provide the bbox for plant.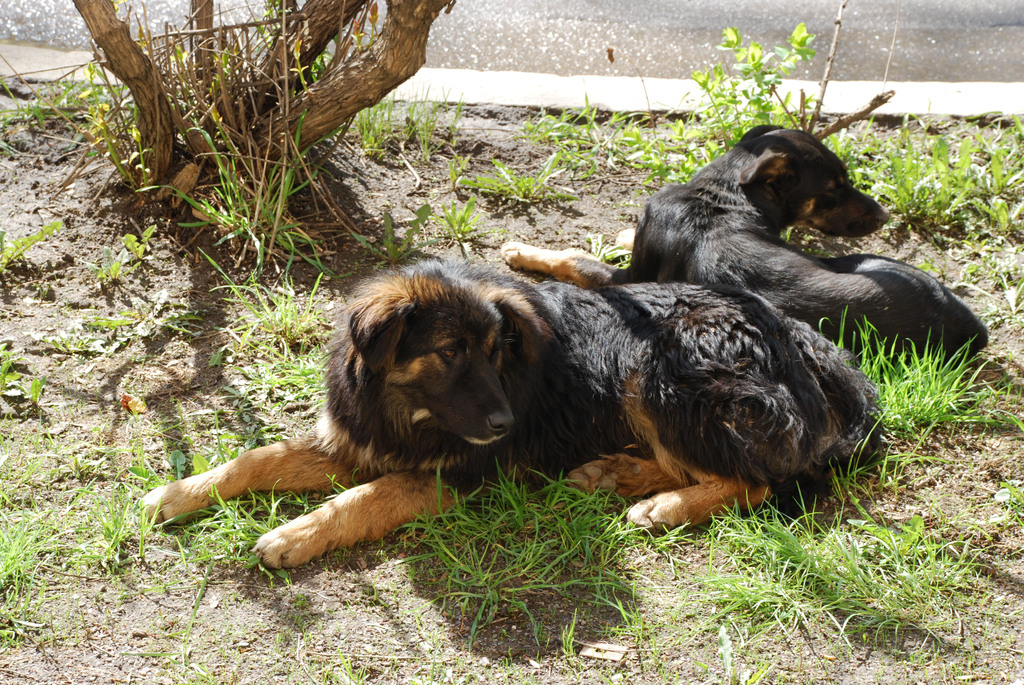
<bbox>85, 306, 135, 332</bbox>.
